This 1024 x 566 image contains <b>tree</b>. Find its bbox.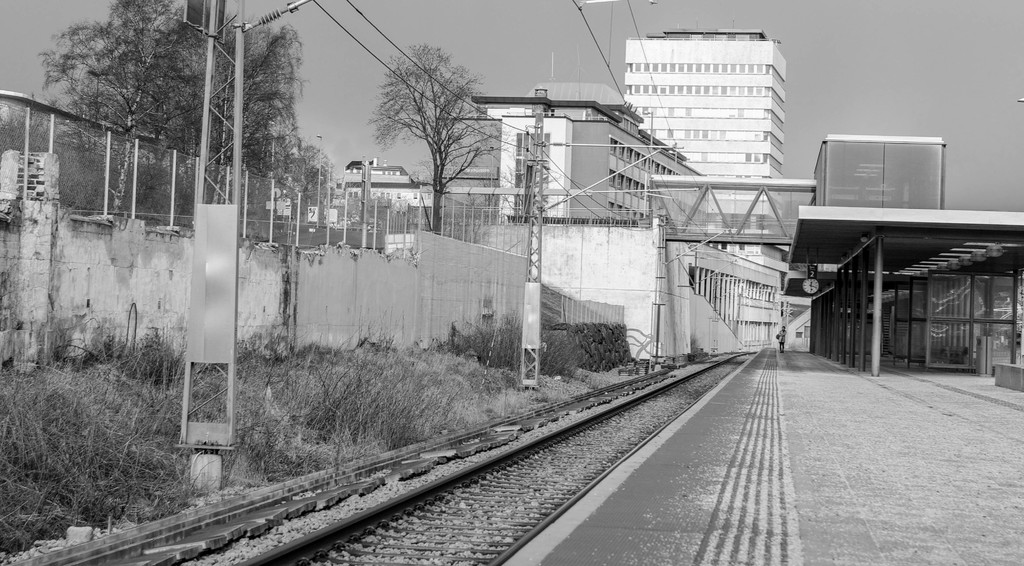
bbox(257, 145, 328, 270).
